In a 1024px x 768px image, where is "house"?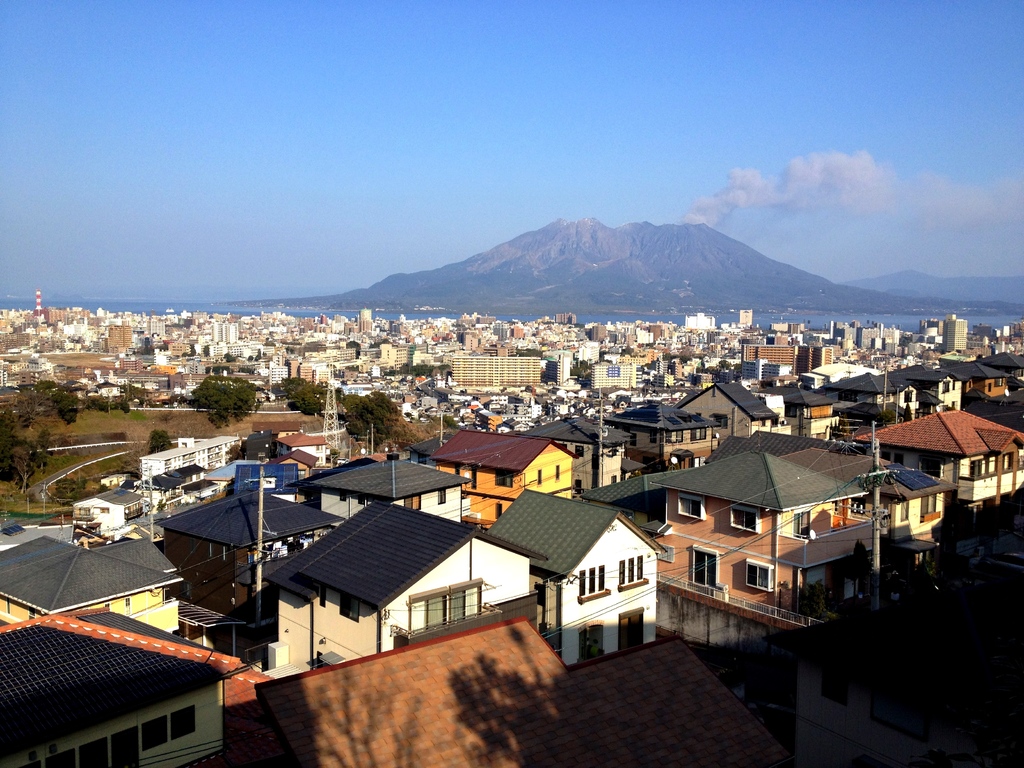
locate(586, 358, 646, 397).
